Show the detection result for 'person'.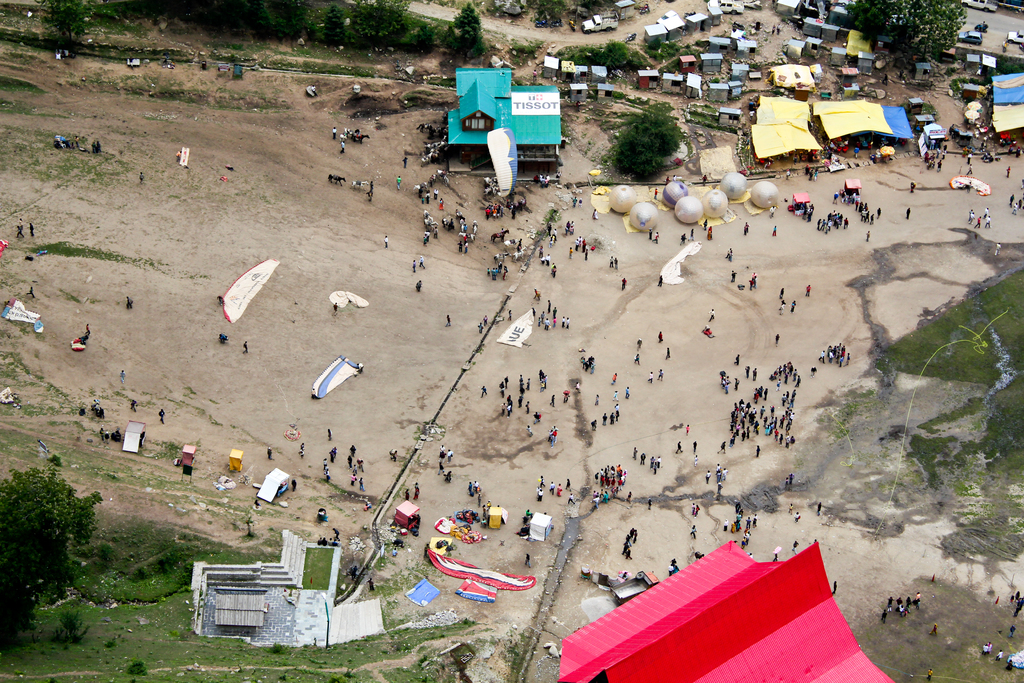
BBox(691, 227, 694, 240).
